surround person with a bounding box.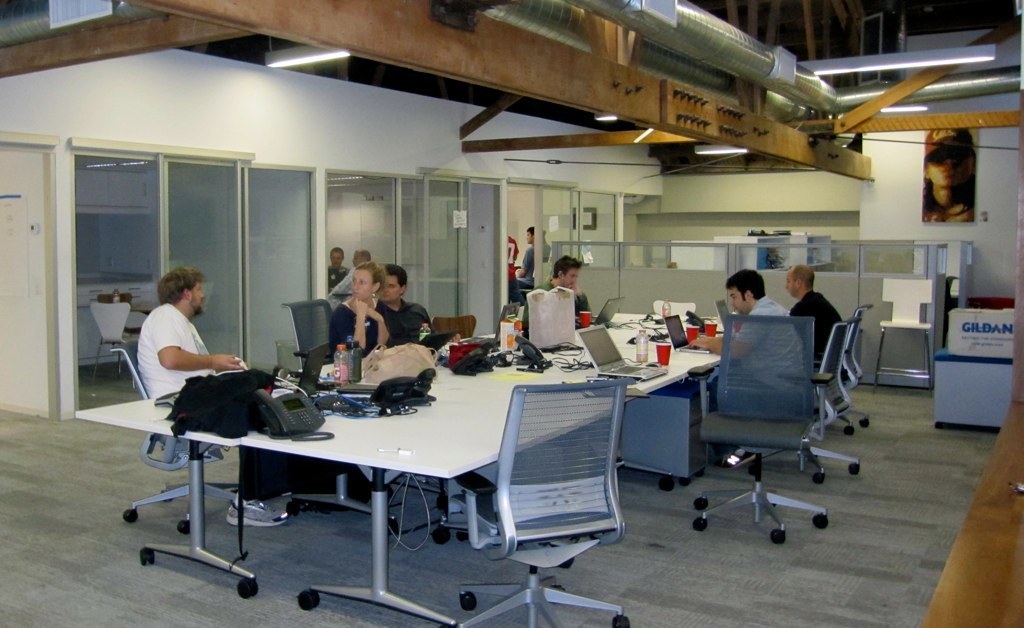
131, 263, 289, 522.
